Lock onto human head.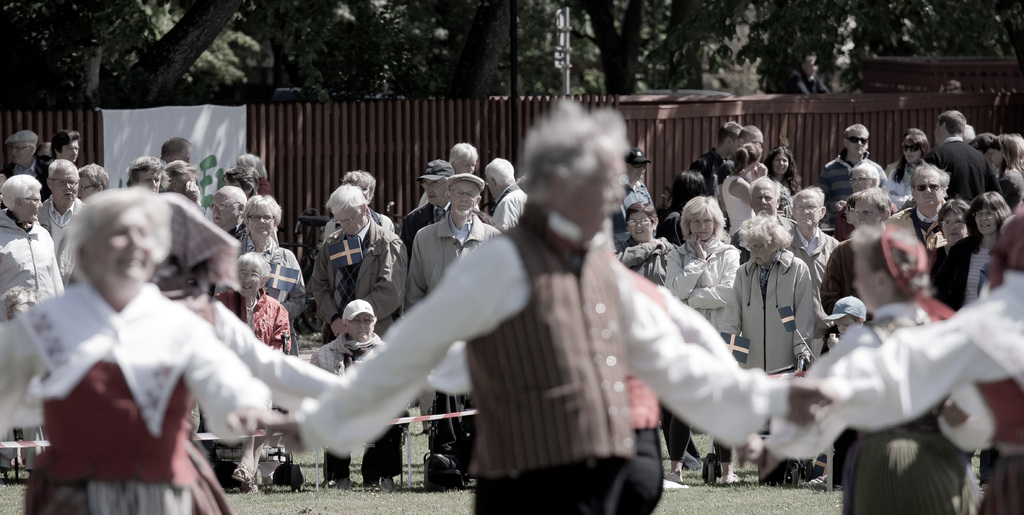
Locked: region(1004, 133, 1023, 168).
